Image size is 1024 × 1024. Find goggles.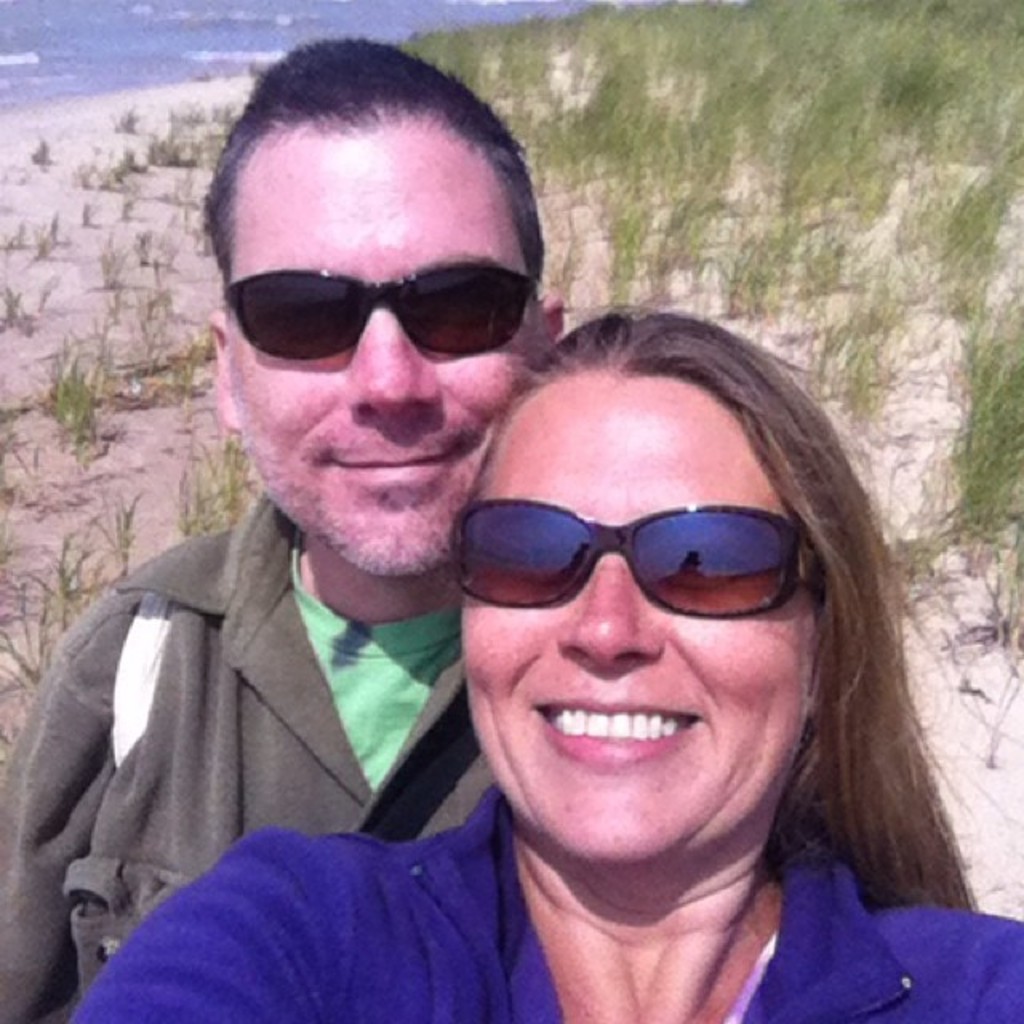
x1=475, y1=496, x2=830, y2=634.
